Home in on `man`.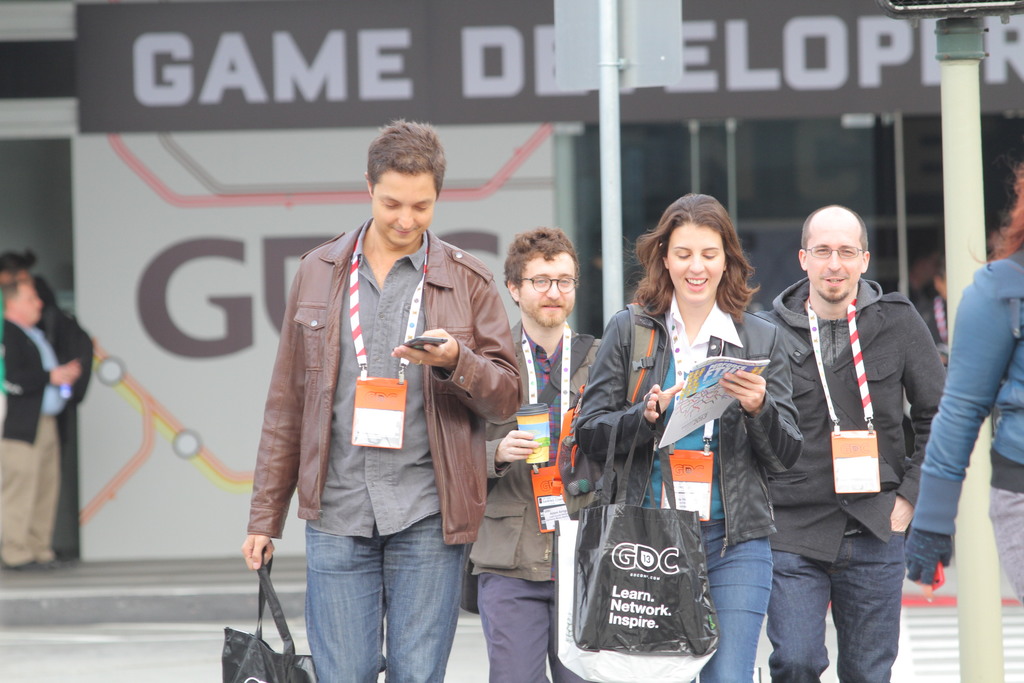
Homed in at Rect(0, 278, 79, 570).
